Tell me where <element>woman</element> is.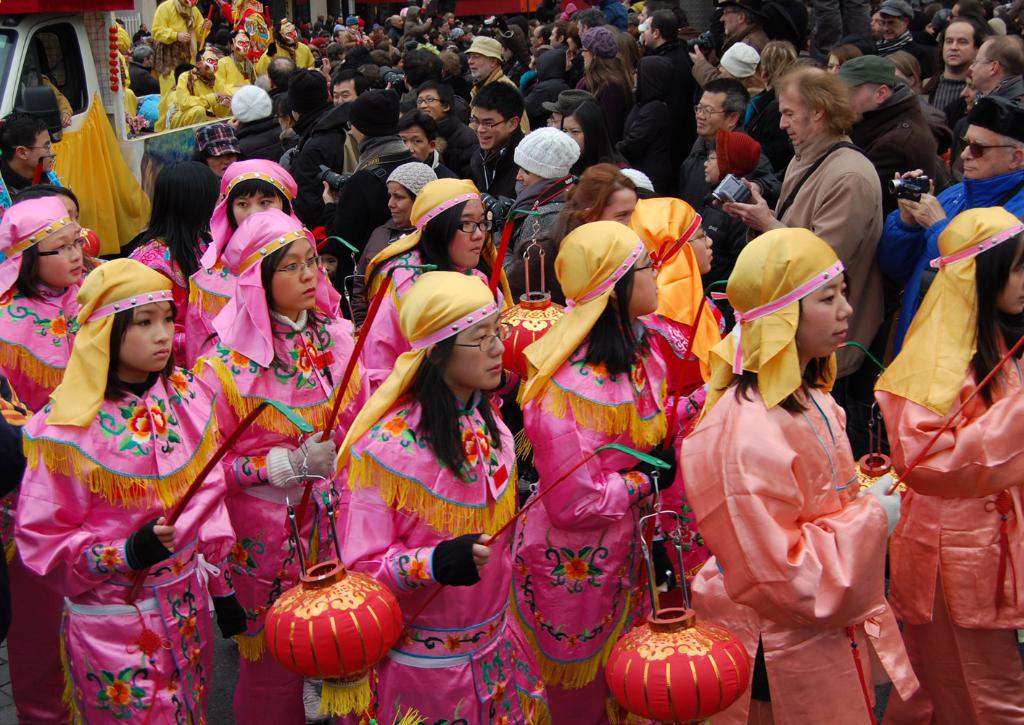
<element>woman</element> is at [left=690, top=209, right=896, bottom=708].
